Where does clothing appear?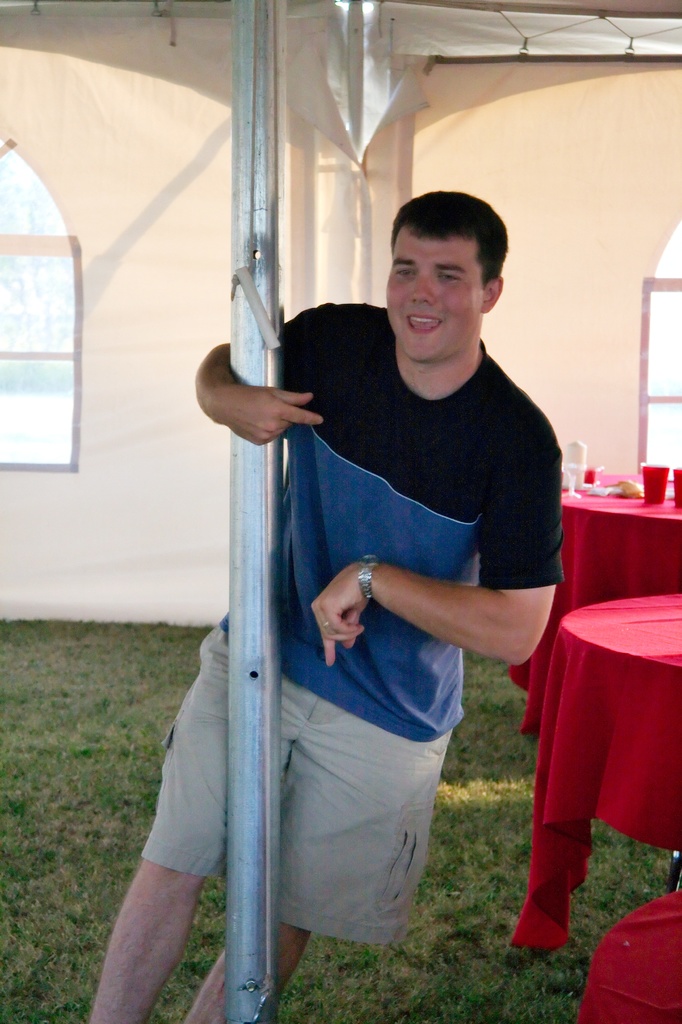
Appears at (115,296,571,957).
